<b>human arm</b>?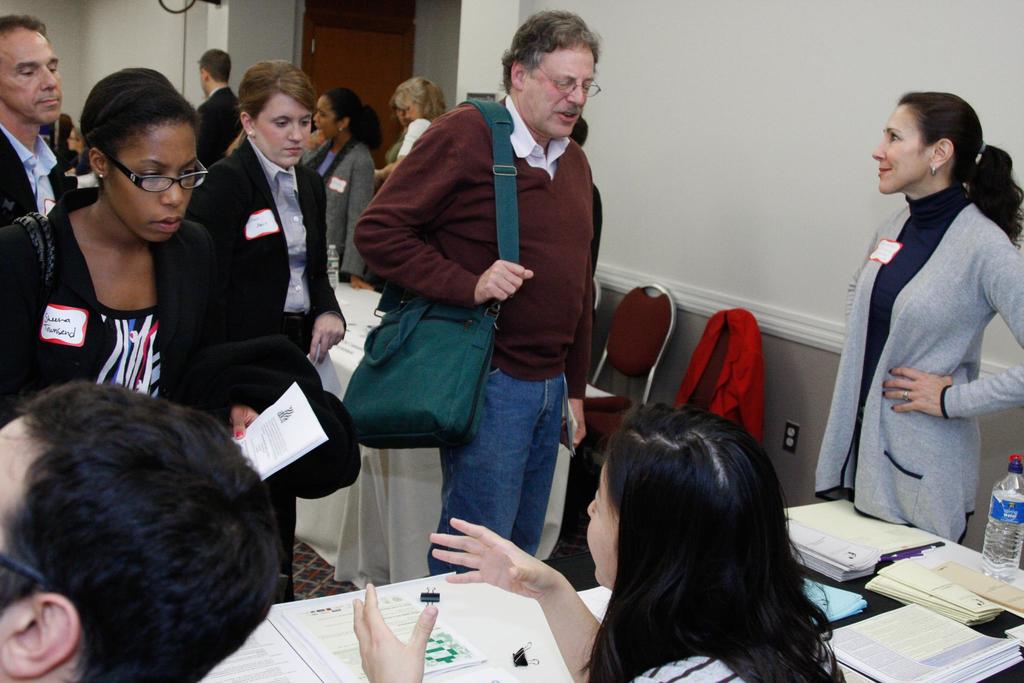
locate(349, 115, 540, 309)
